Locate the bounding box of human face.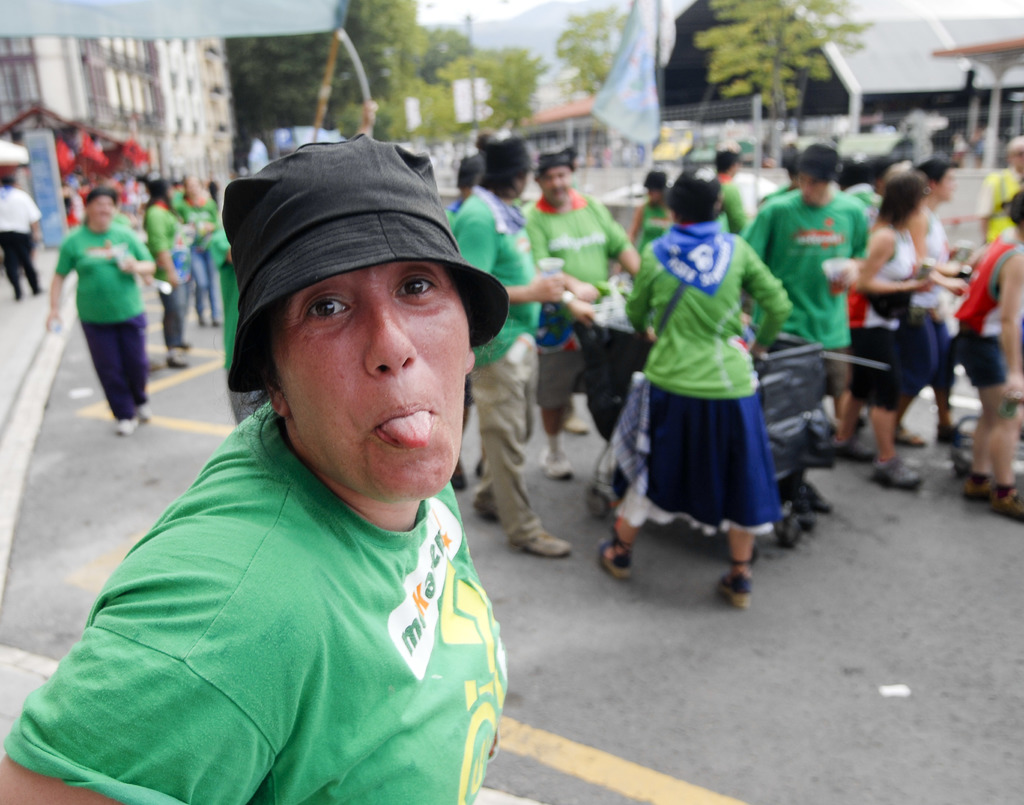
Bounding box: {"x1": 271, "y1": 257, "x2": 470, "y2": 502}.
